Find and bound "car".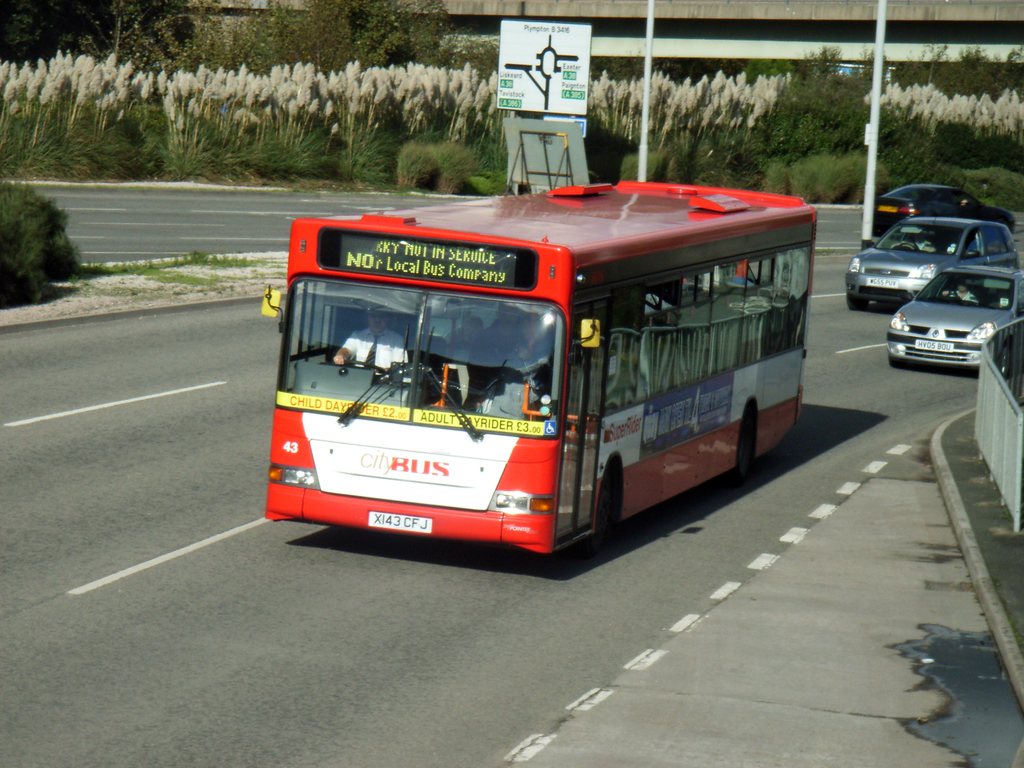
Bound: x1=849 y1=216 x2=1016 y2=309.
